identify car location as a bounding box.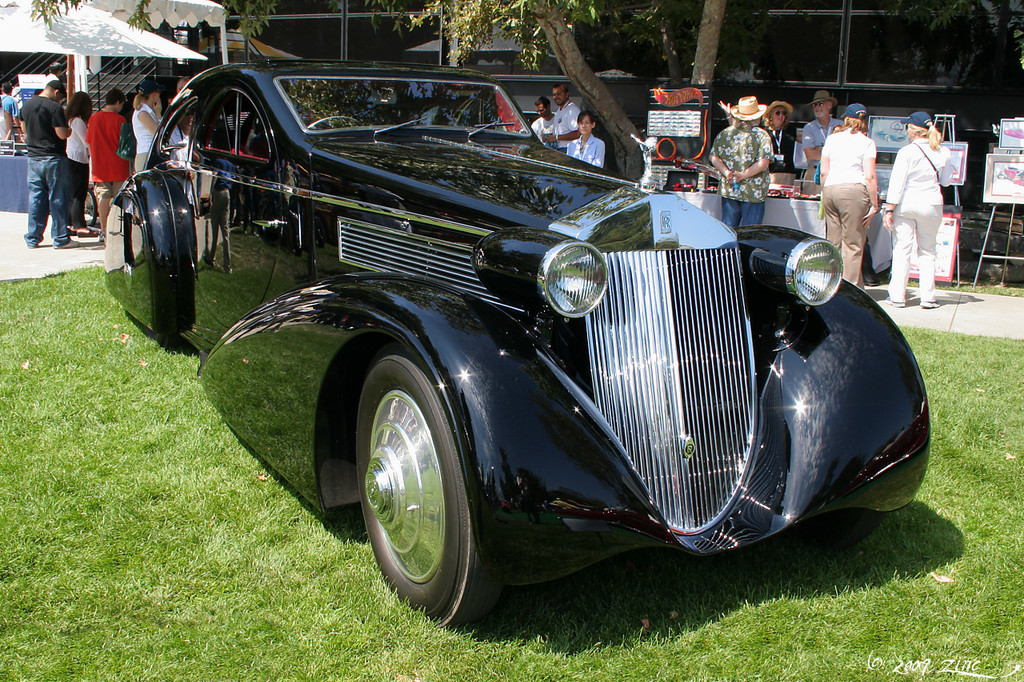
(99, 73, 925, 627).
